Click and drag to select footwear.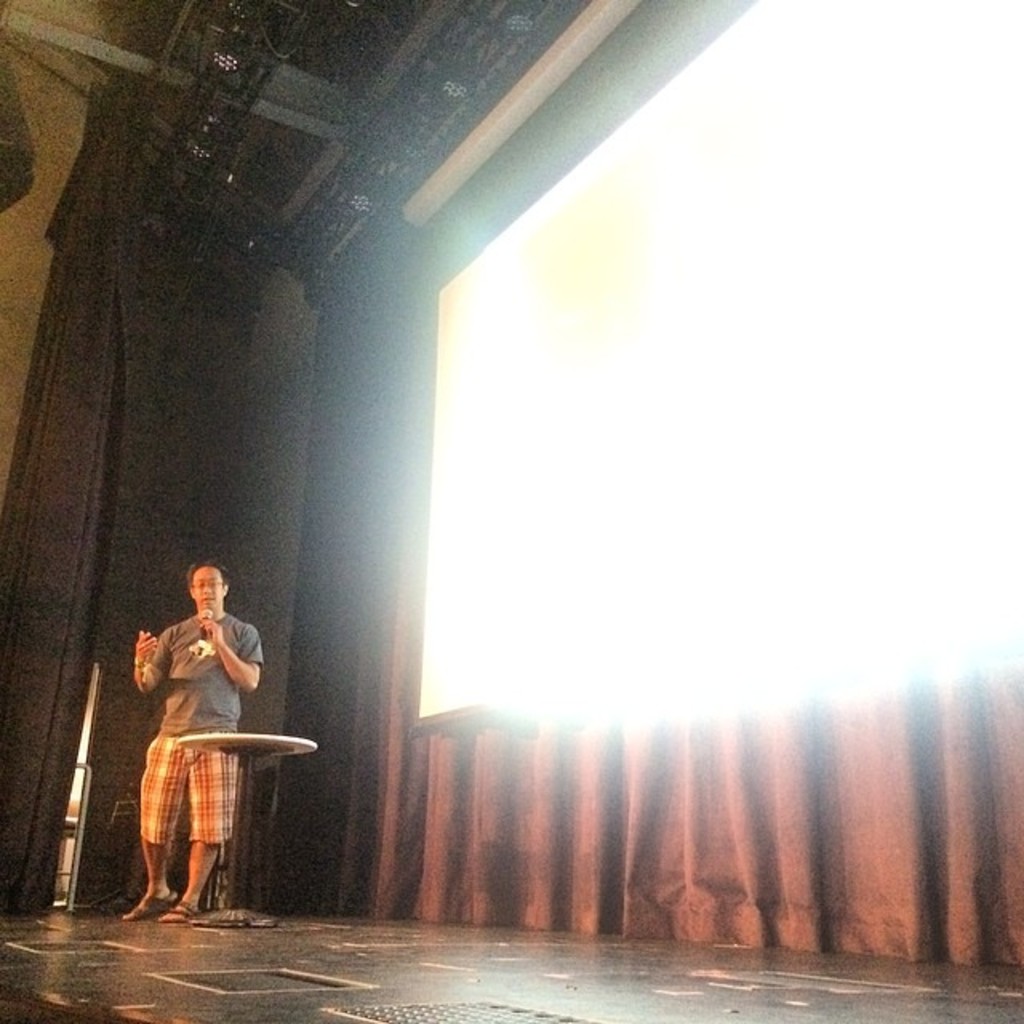
Selection: 122/890/168/920.
